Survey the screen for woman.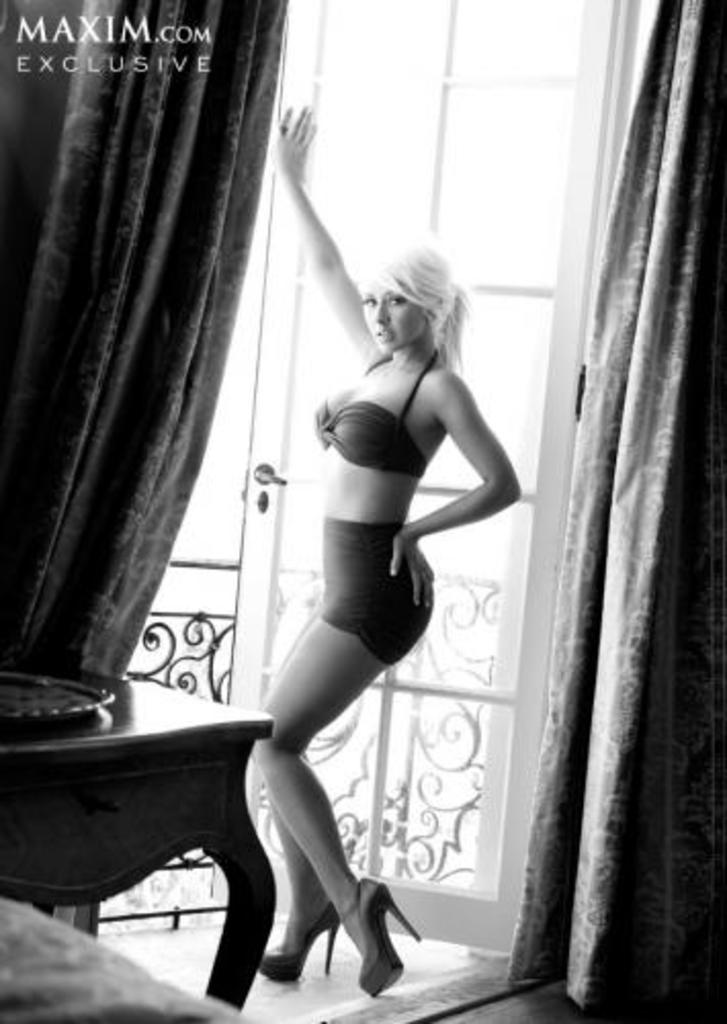
Survey found: pyautogui.locateOnScreen(260, 102, 520, 995).
